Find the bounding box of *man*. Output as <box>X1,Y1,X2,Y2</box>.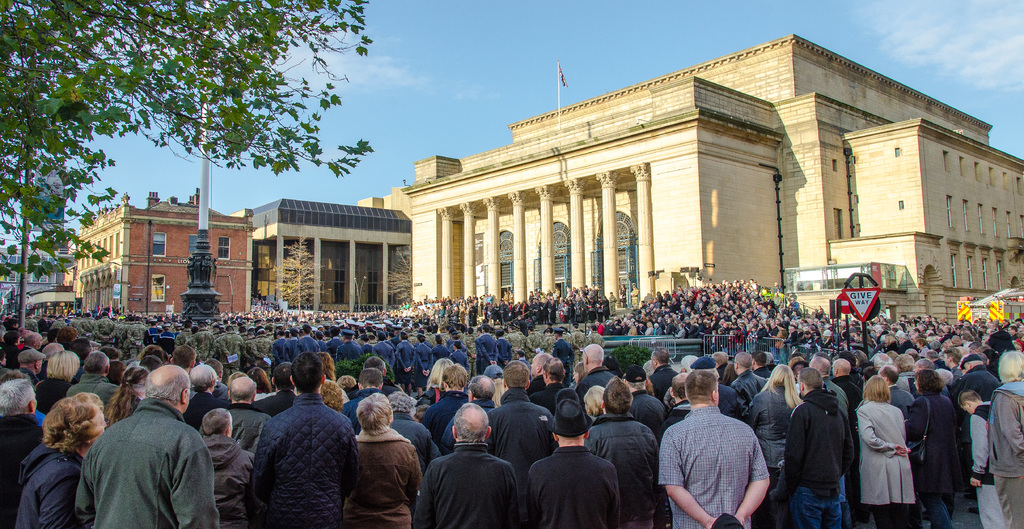
<box>423,363,470,443</box>.
